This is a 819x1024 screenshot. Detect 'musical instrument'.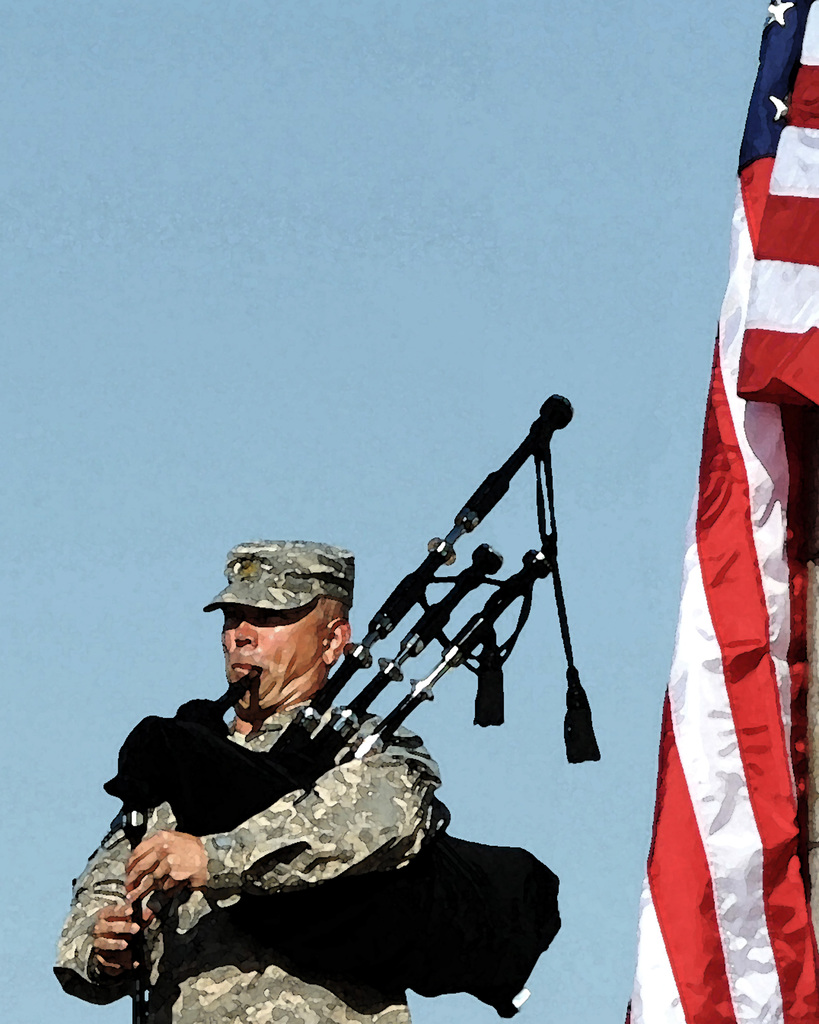
x1=102 y1=394 x2=604 y2=1023.
